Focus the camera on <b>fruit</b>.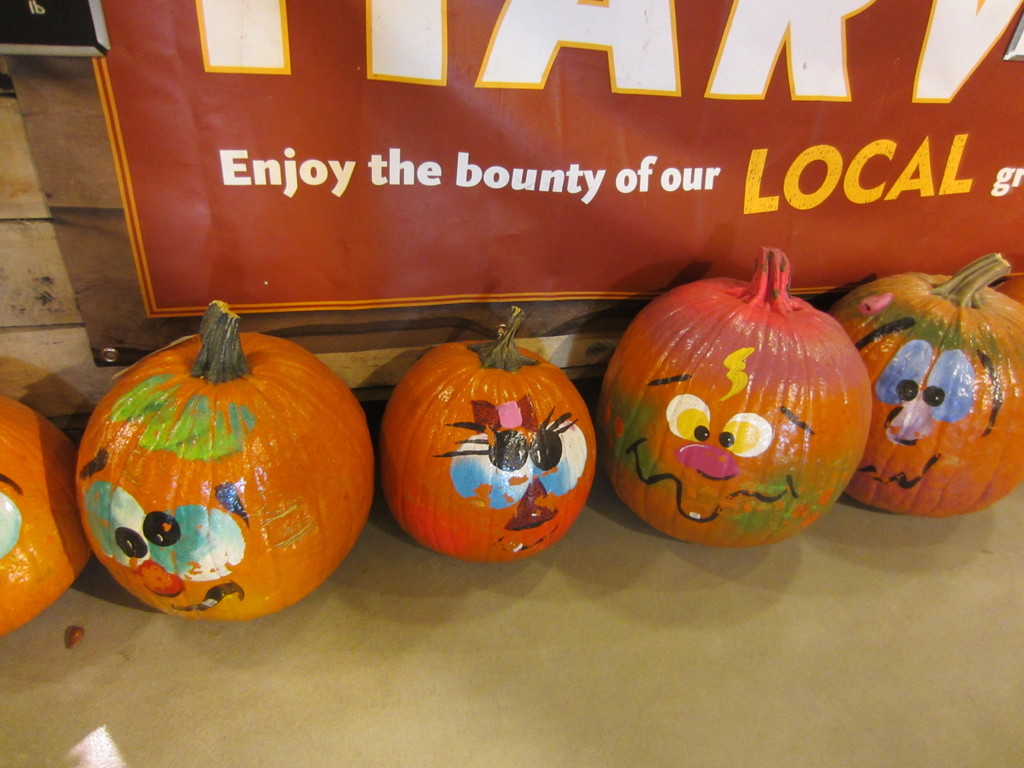
Focus region: [x1=1, y1=388, x2=100, y2=641].
